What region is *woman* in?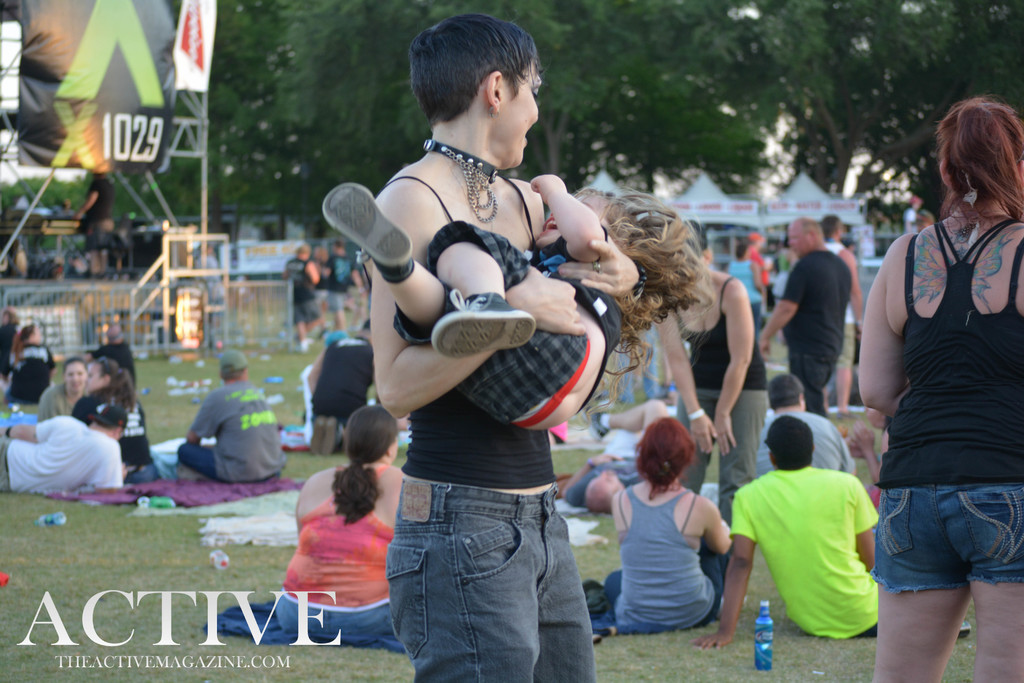
x1=4, y1=323, x2=58, y2=407.
